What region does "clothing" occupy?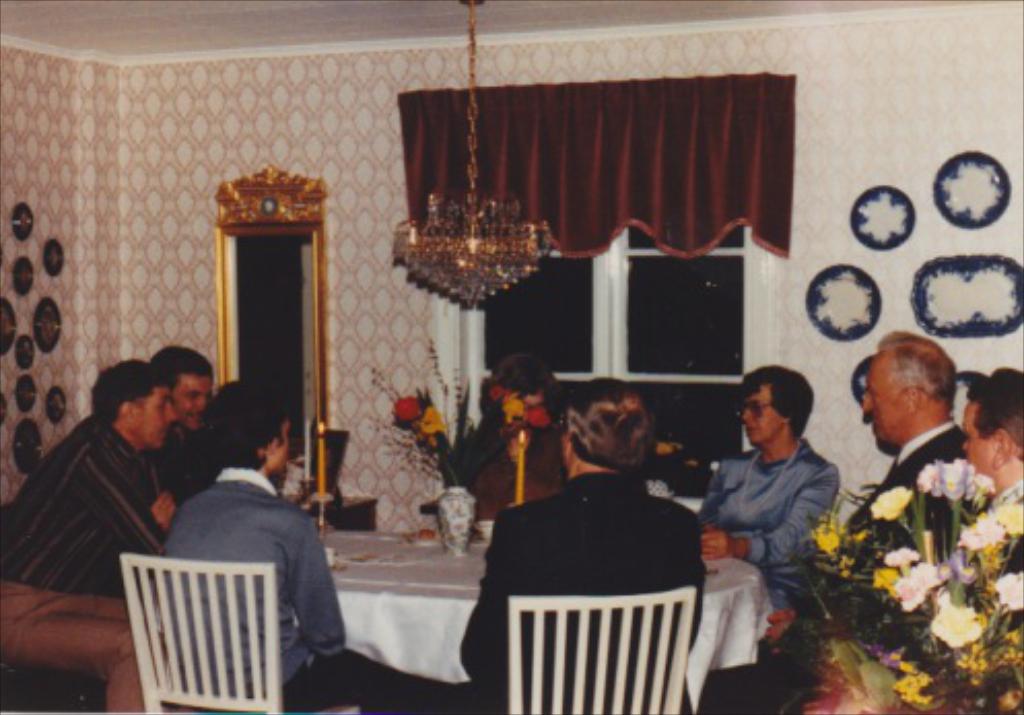
(x1=715, y1=416, x2=977, y2=713).
